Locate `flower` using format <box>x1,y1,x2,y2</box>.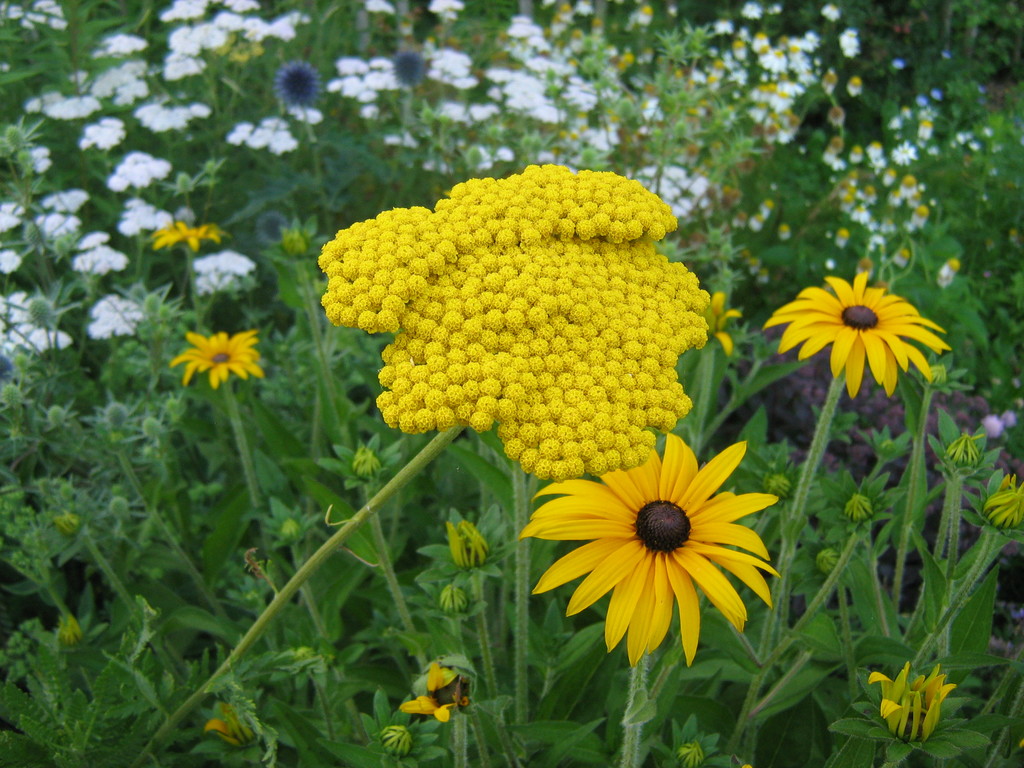
<box>390,51,425,83</box>.
